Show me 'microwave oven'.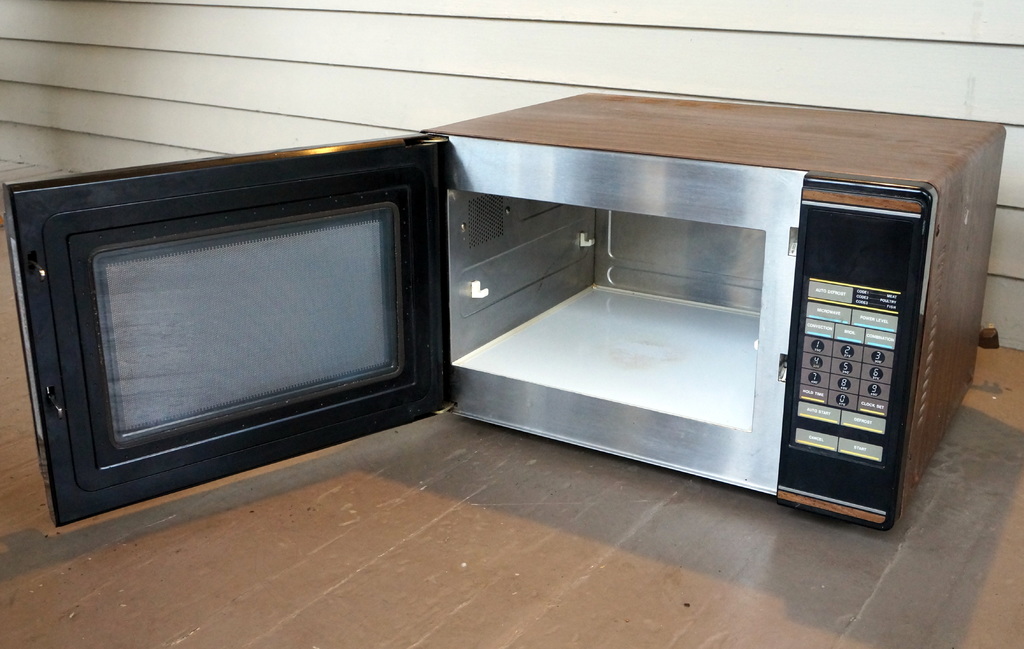
'microwave oven' is here: x1=17, y1=92, x2=1007, y2=527.
